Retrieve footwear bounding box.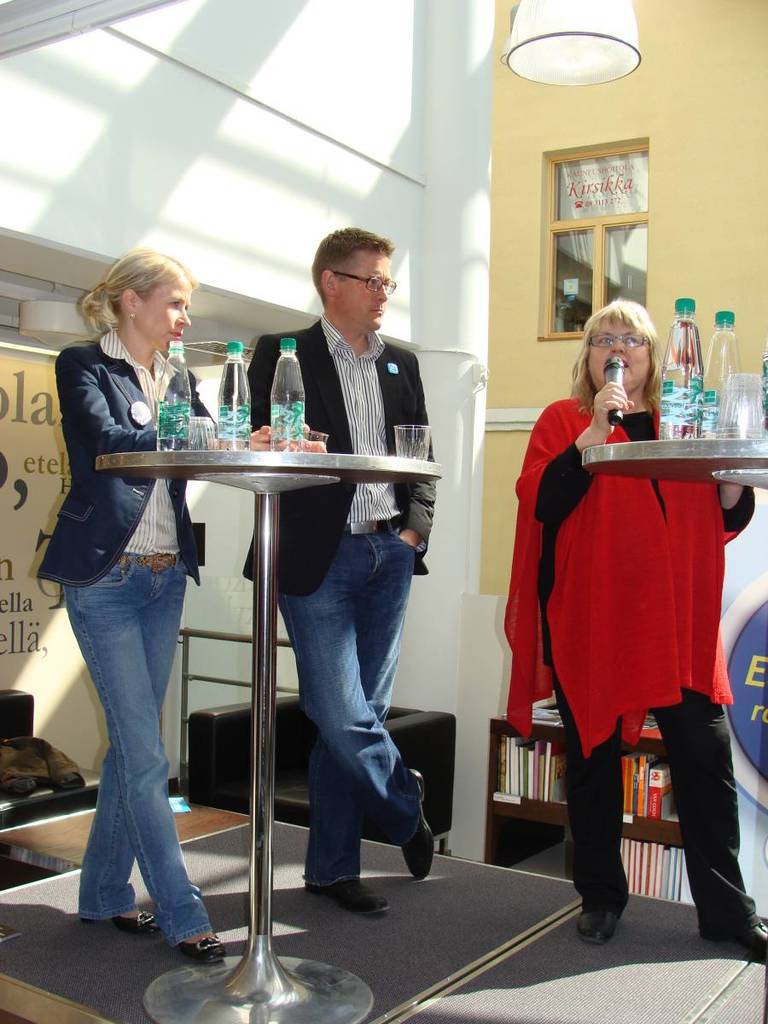
Bounding box: x1=578 y1=904 x2=627 y2=945.
